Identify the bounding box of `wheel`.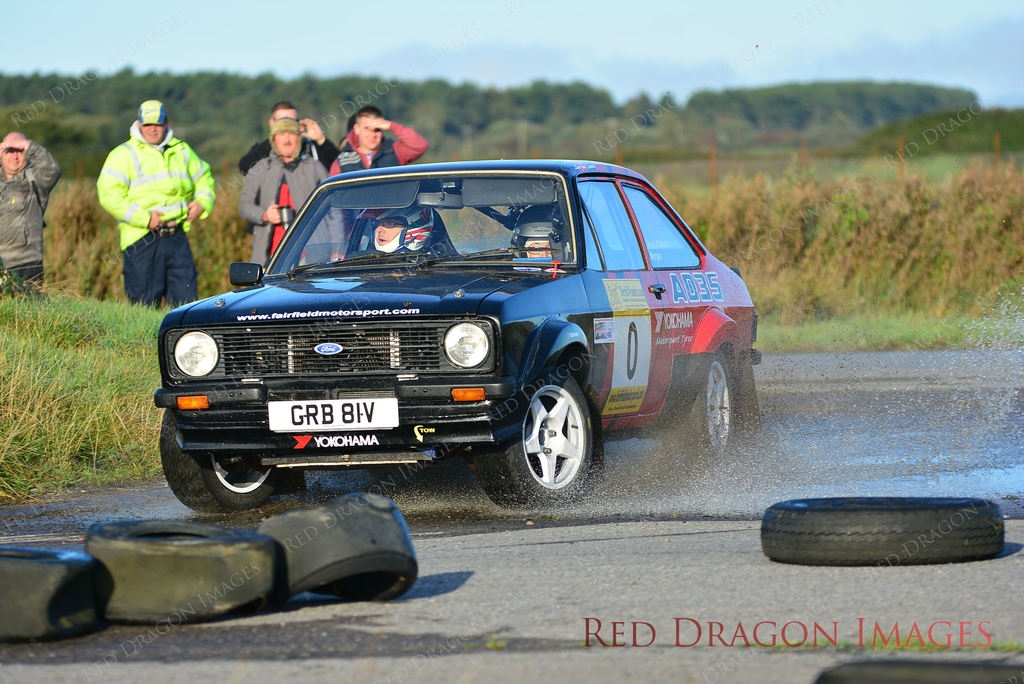
158, 405, 294, 505.
